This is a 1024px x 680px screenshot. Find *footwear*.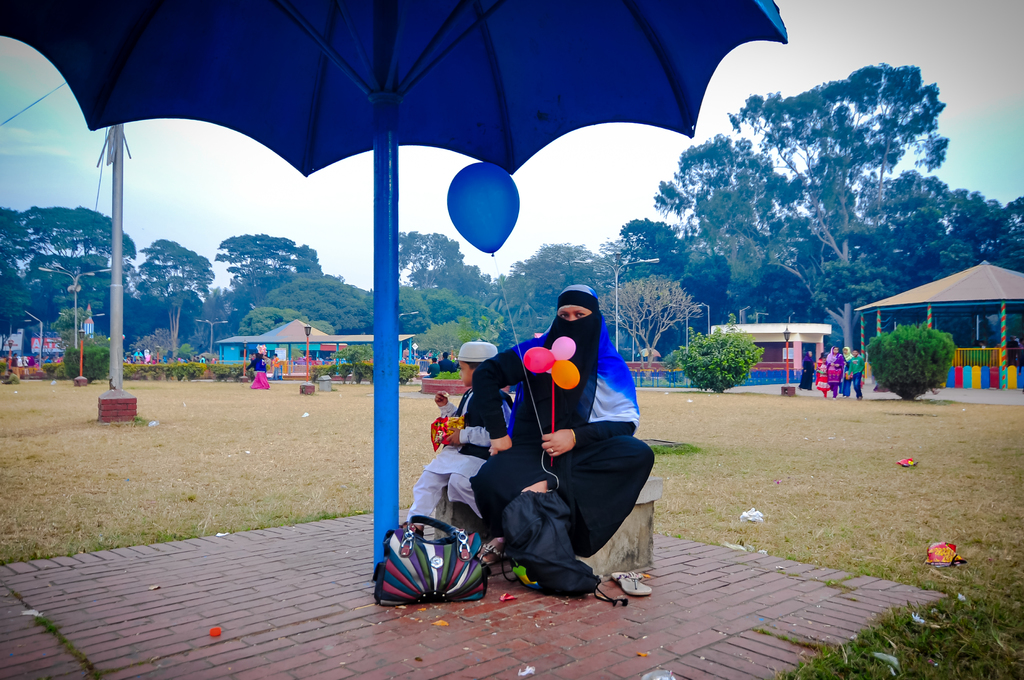
Bounding box: 612, 568, 651, 597.
